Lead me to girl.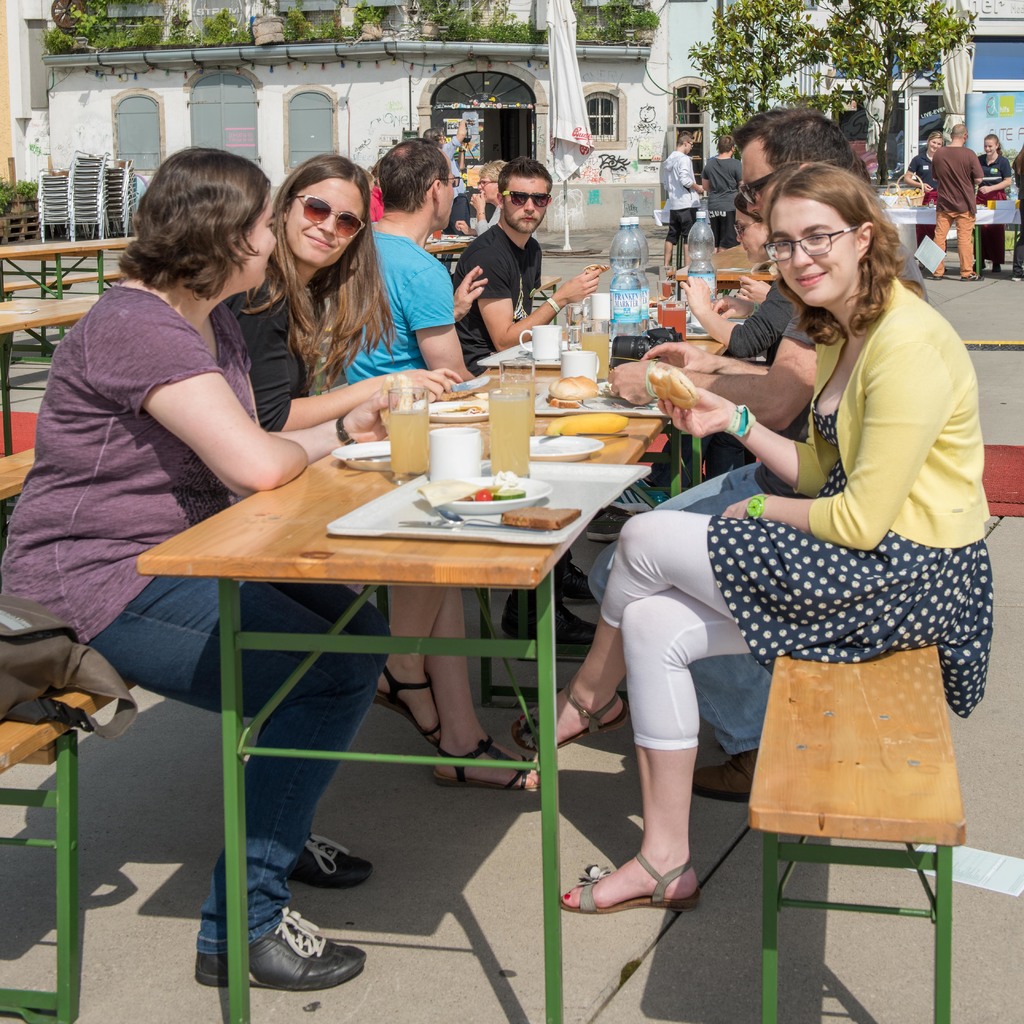
Lead to (left=223, top=148, right=546, bottom=799).
